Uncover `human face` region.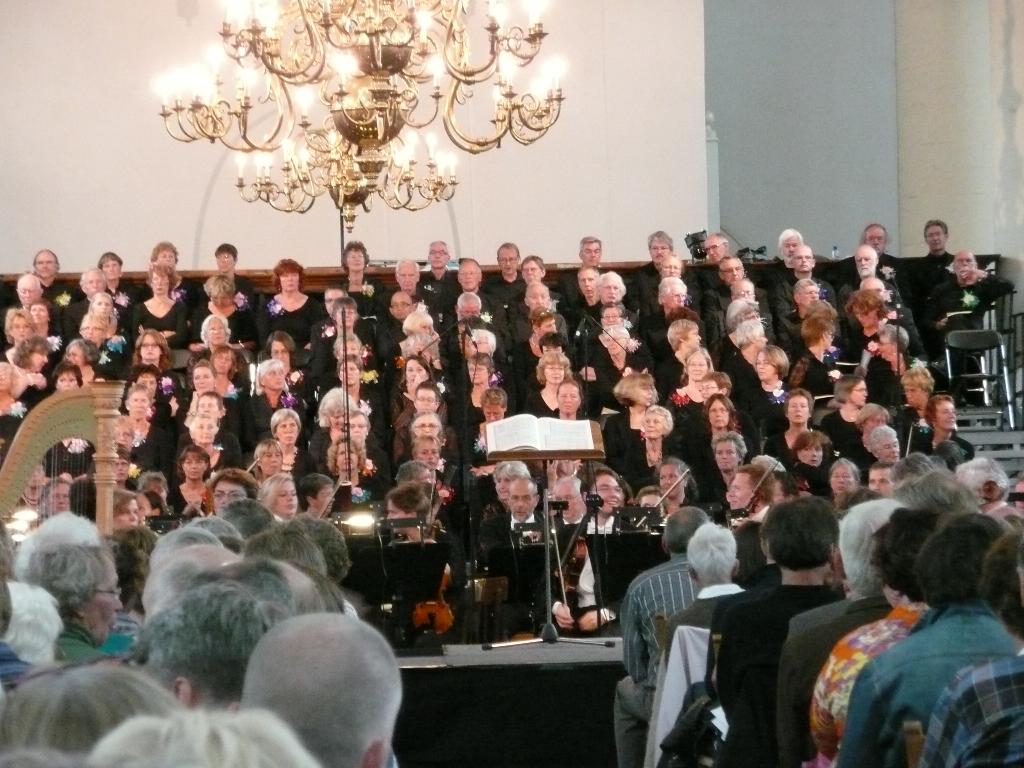
Uncovered: <box>605,307,622,331</box>.
